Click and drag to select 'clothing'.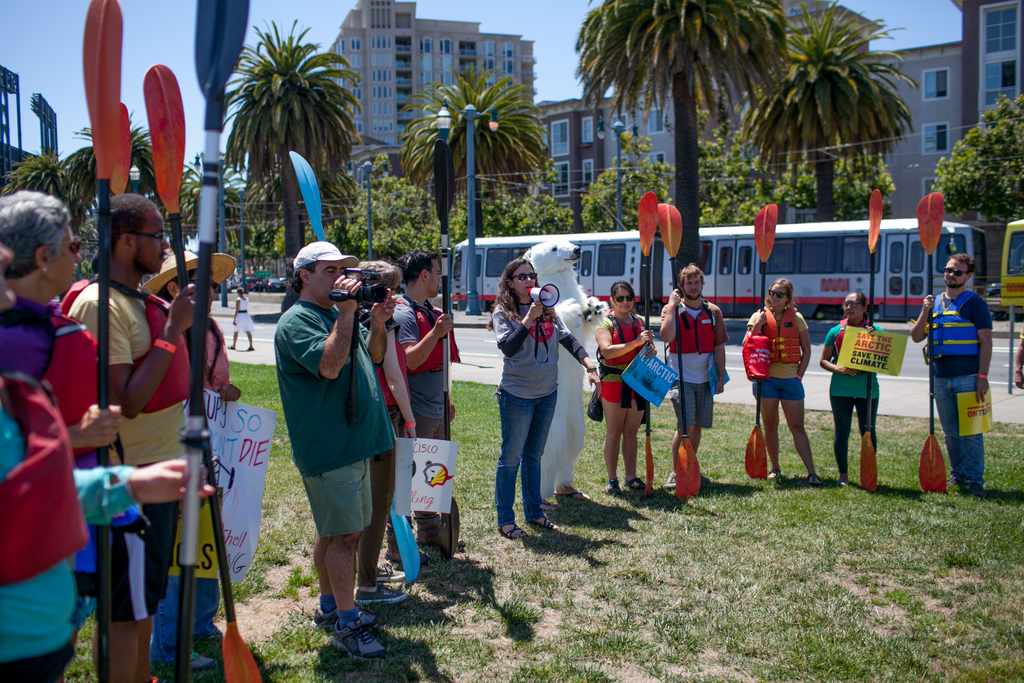
Selection: left=487, top=299, right=588, bottom=529.
